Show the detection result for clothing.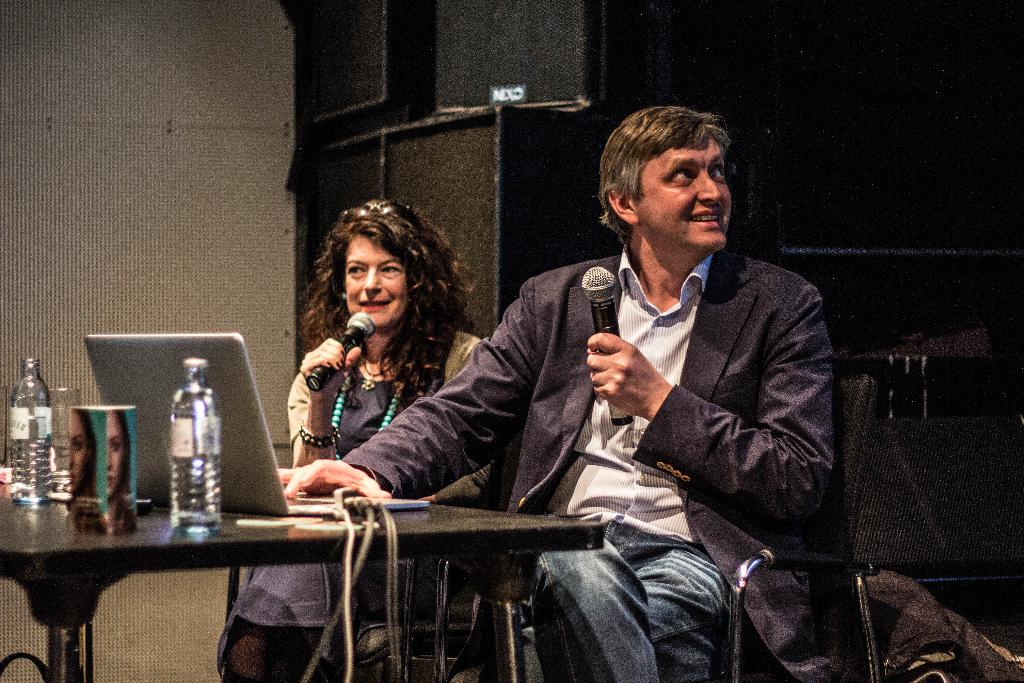
[217,325,502,682].
